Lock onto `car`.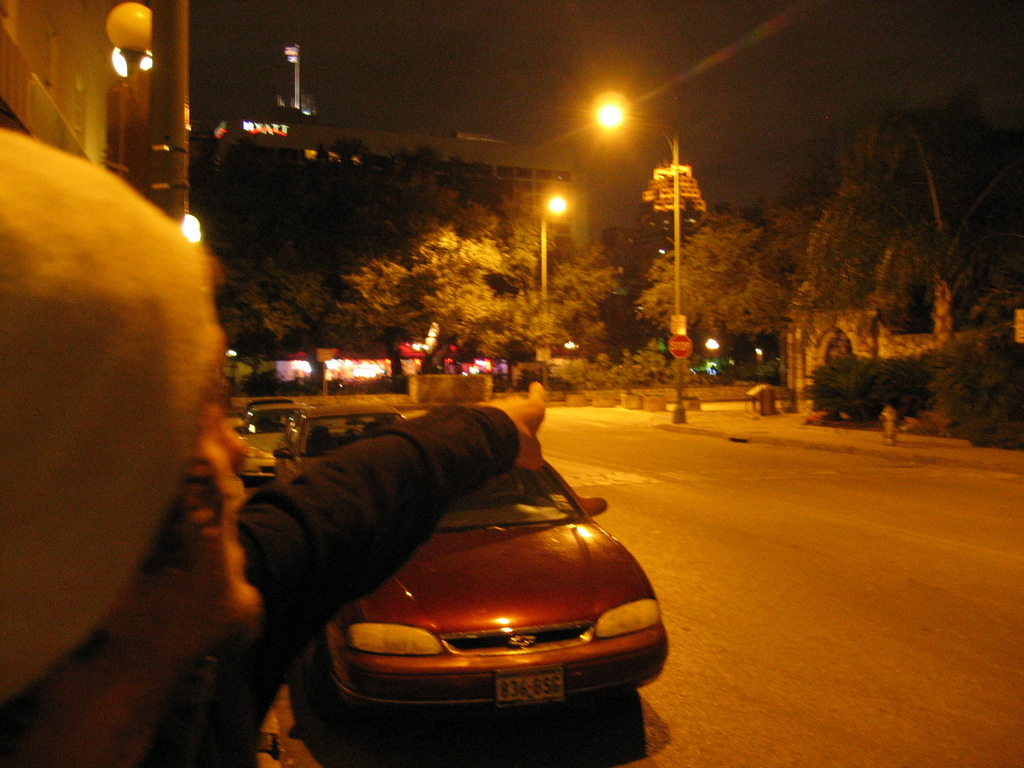
Locked: x1=305 y1=455 x2=668 y2=726.
